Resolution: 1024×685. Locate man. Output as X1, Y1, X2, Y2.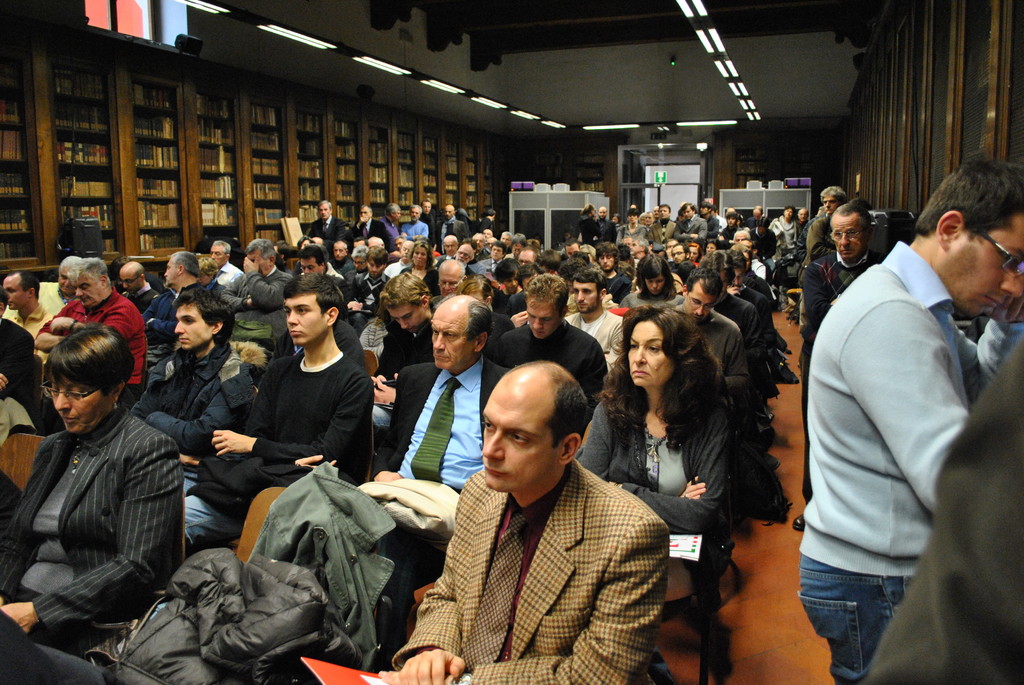
795, 155, 1011, 666.
